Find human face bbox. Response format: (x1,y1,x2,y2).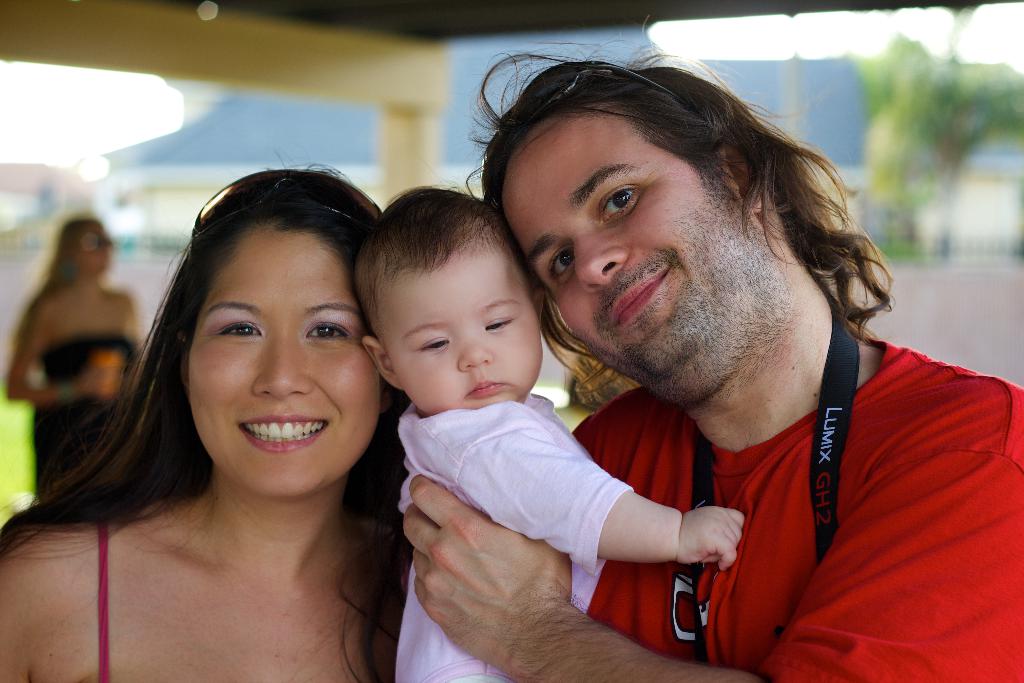
(510,122,734,399).
